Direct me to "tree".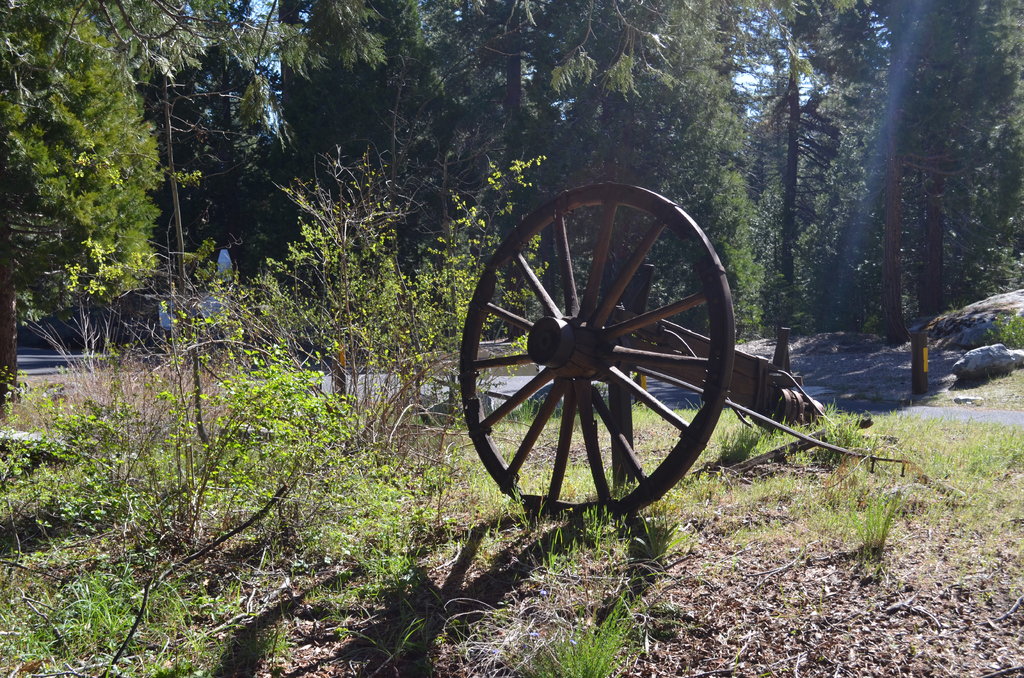
Direction: x1=768 y1=0 x2=1023 y2=357.
